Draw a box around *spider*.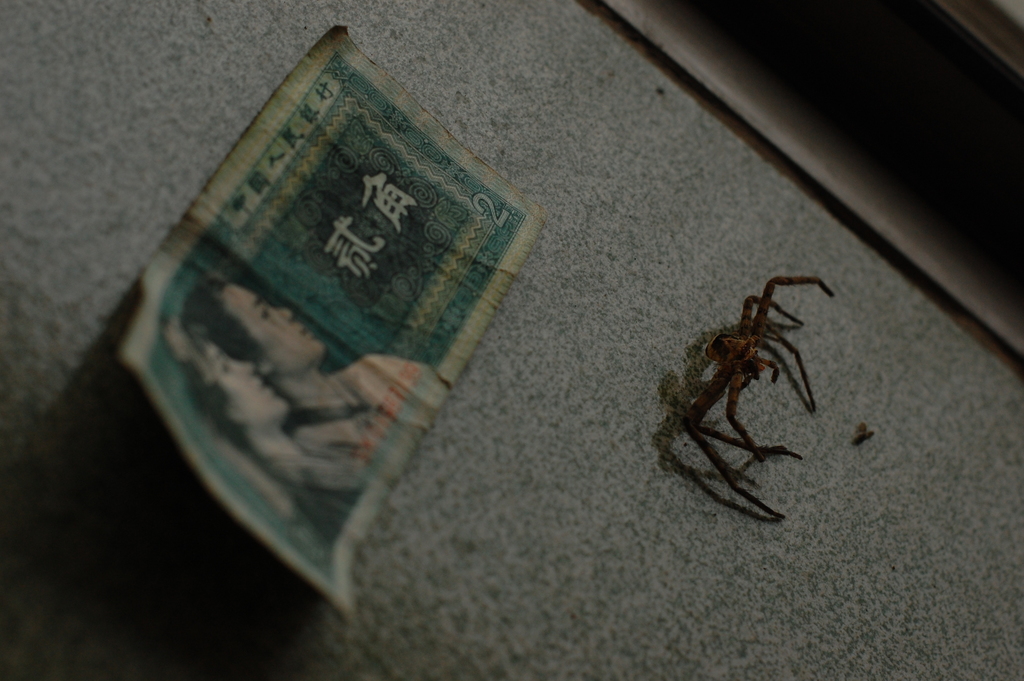
l=676, t=277, r=836, b=527.
